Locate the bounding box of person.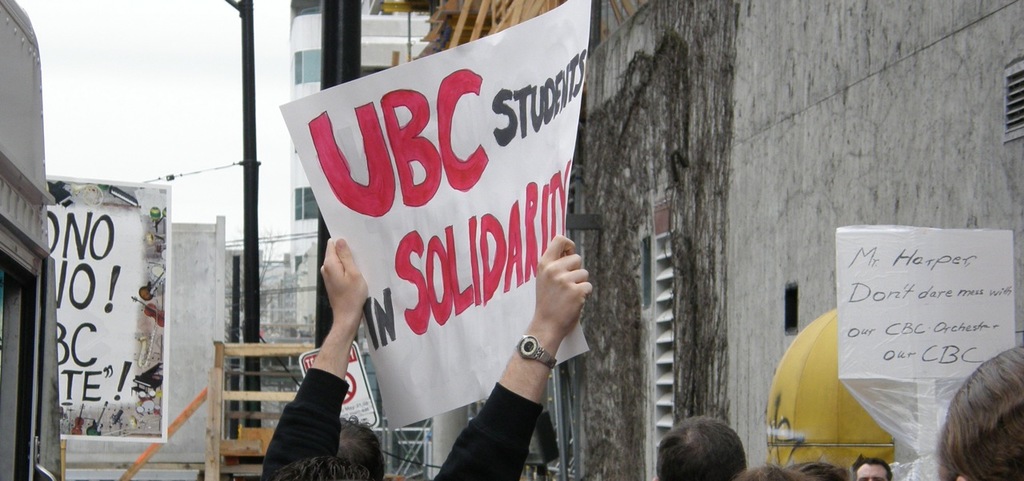
Bounding box: rect(917, 323, 1023, 480).
